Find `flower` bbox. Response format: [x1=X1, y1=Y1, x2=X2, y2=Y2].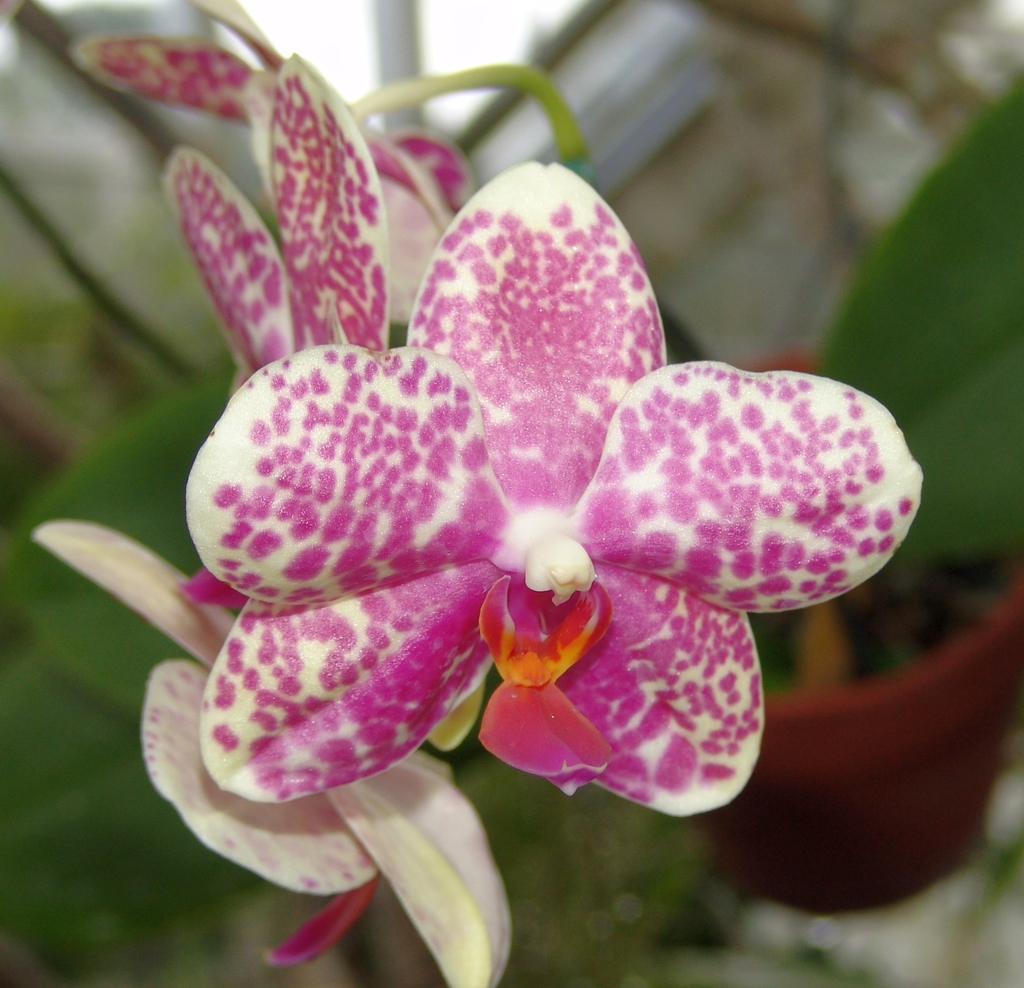
[x1=157, y1=40, x2=393, y2=400].
